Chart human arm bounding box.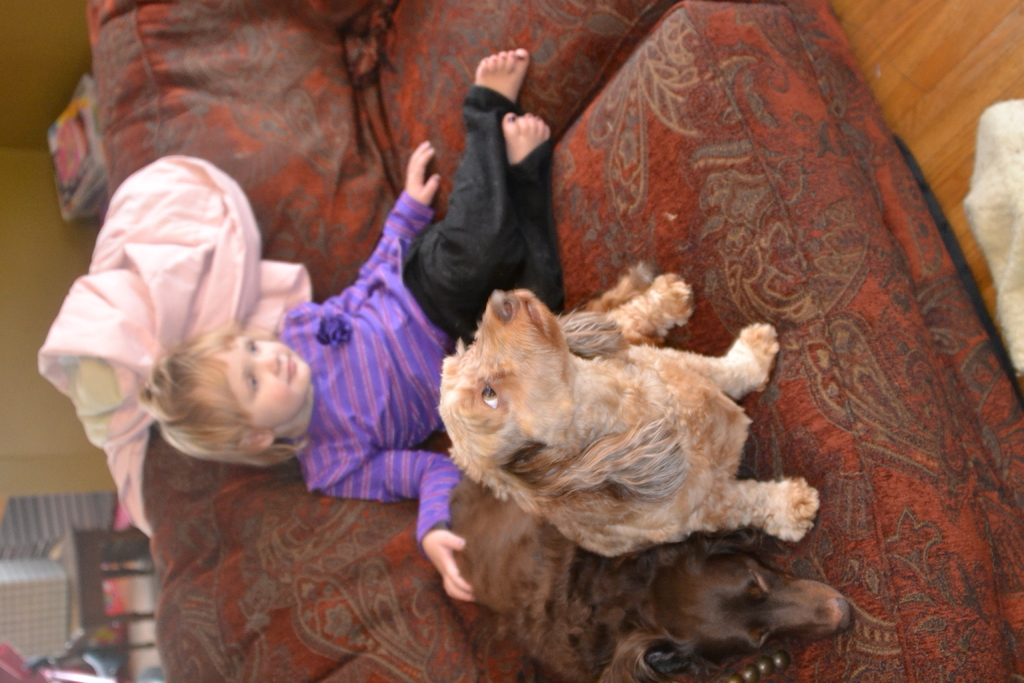
Charted: (286,137,446,318).
